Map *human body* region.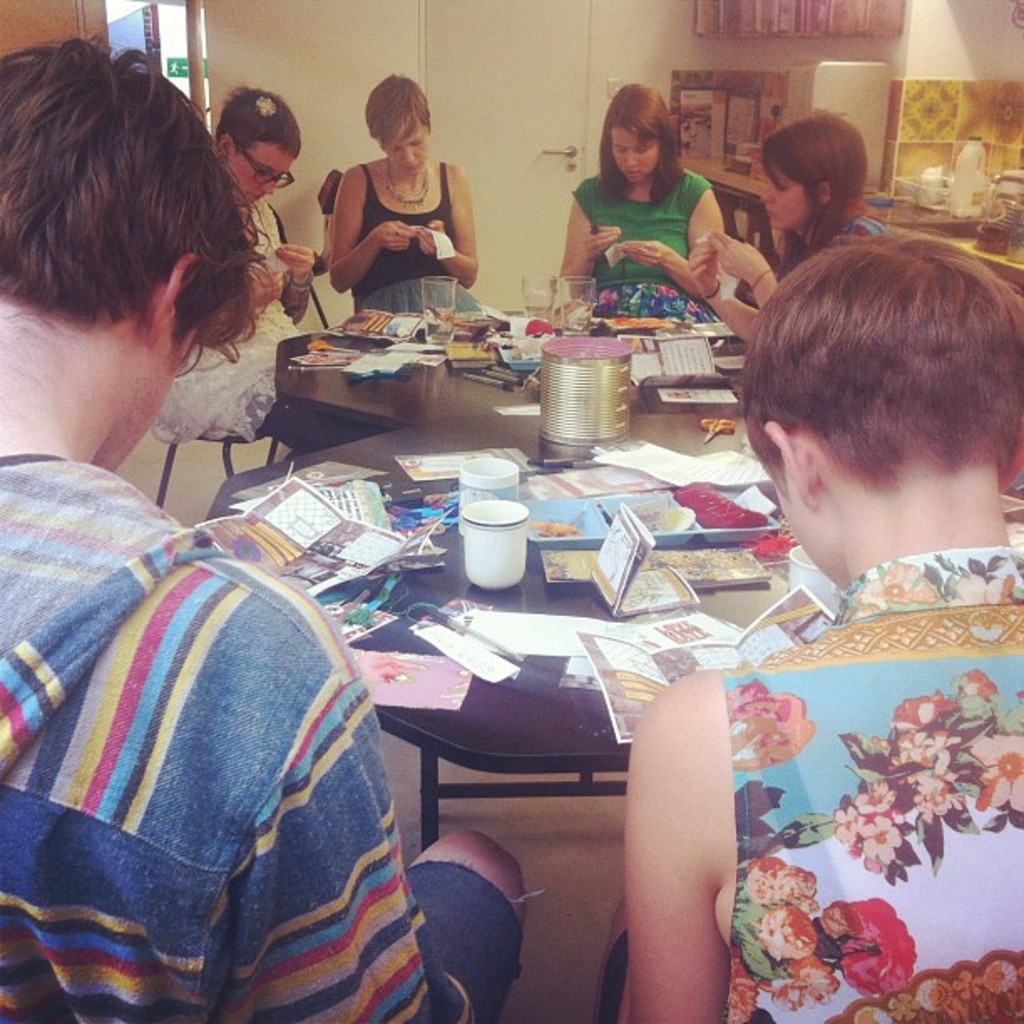
Mapped to region(152, 184, 418, 474).
